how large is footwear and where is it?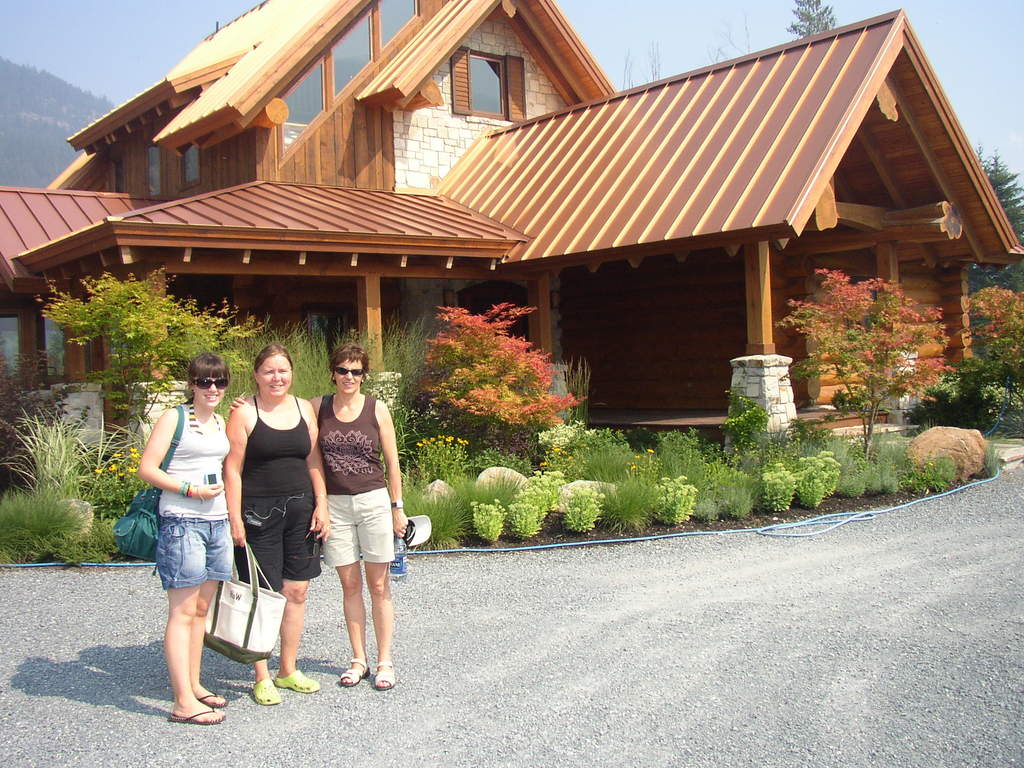
Bounding box: [left=340, top=659, right=370, bottom=685].
